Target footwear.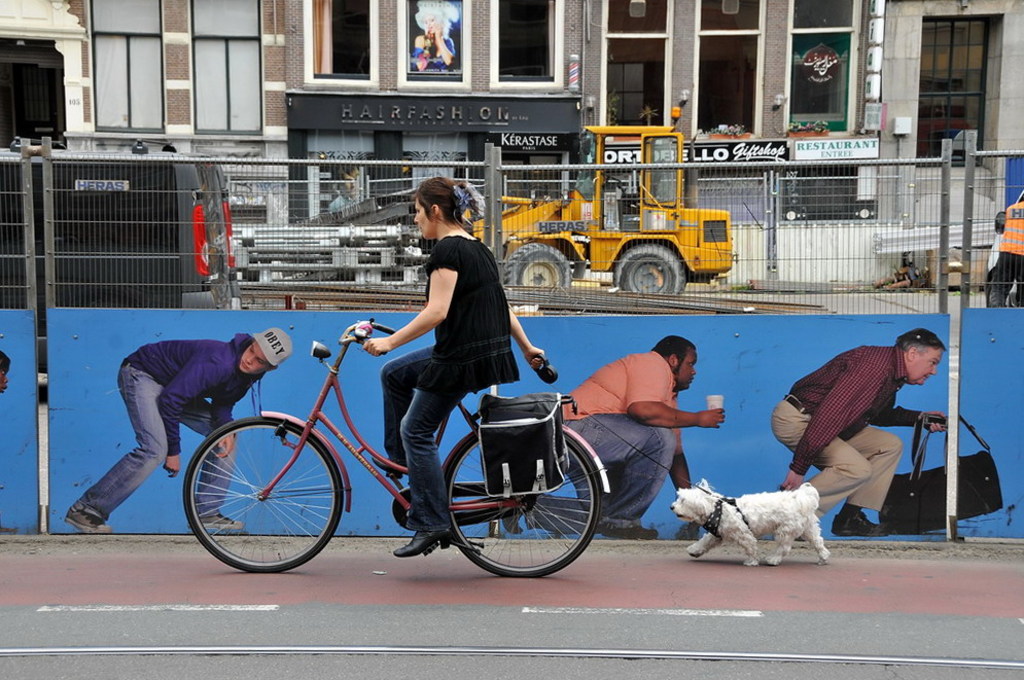
Target region: Rect(184, 508, 234, 528).
